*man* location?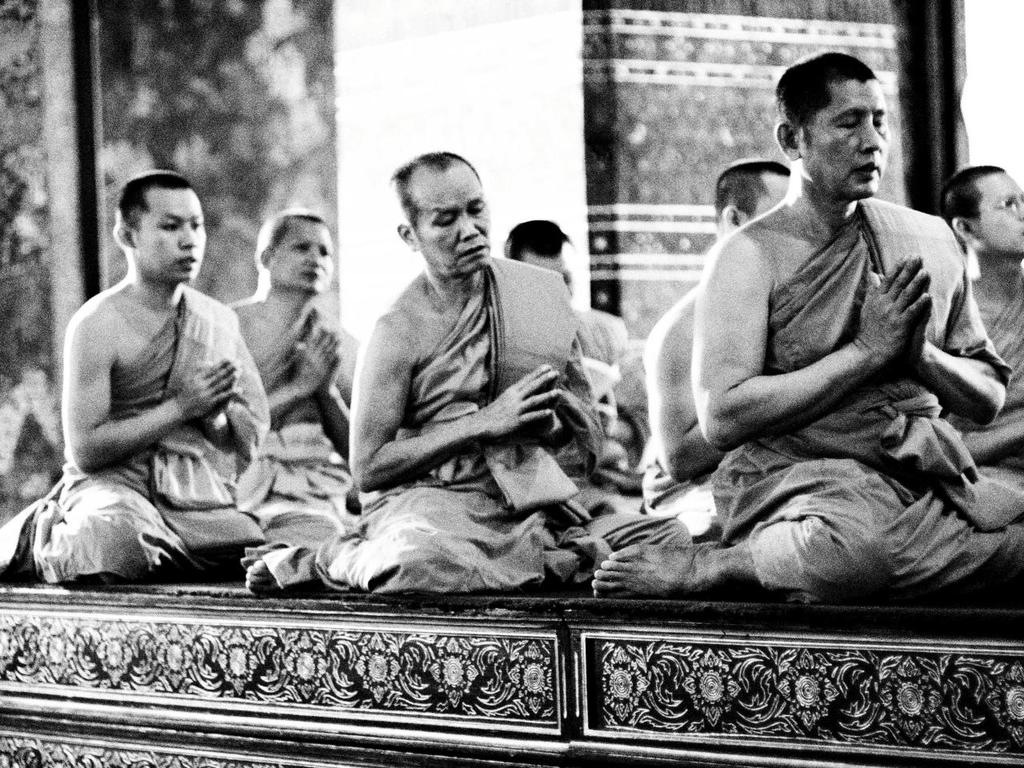
BBox(505, 221, 639, 509)
